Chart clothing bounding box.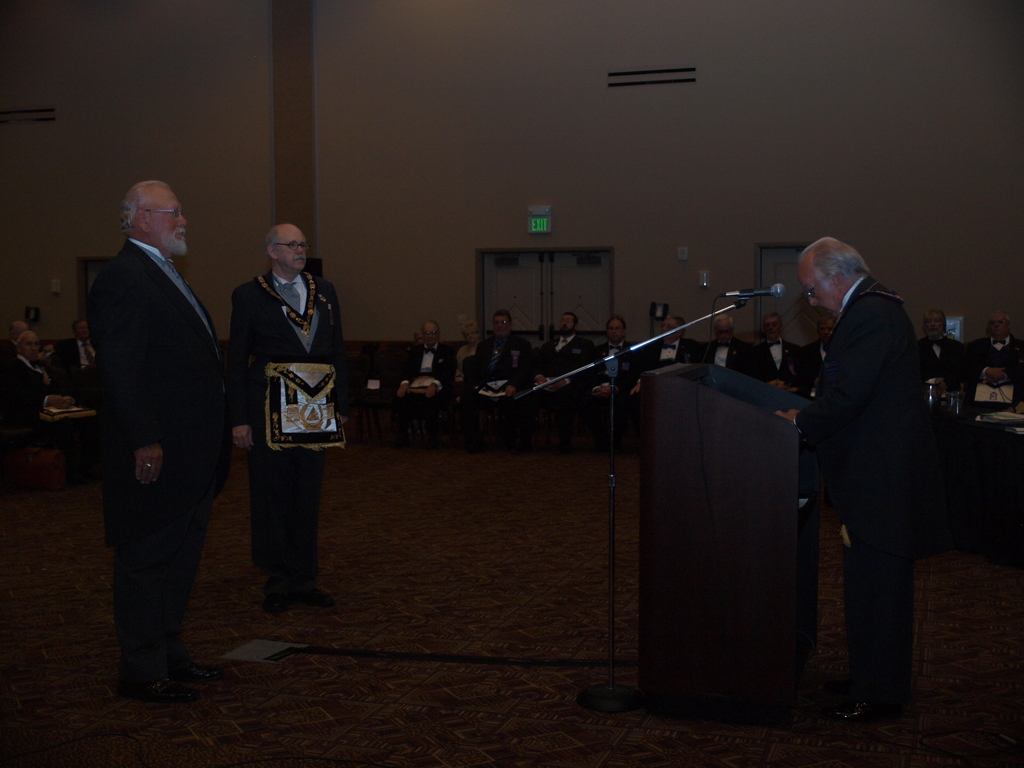
Charted: [453,336,477,404].
